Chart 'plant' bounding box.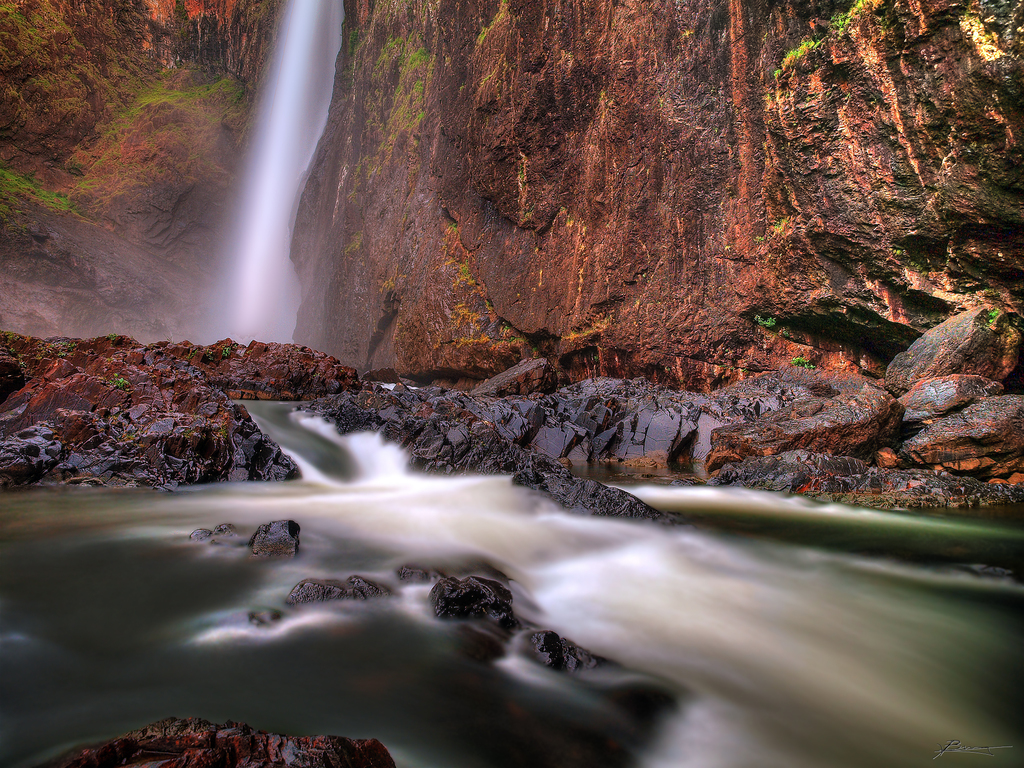
Charted: BBox(91, 138, 119, 166).
